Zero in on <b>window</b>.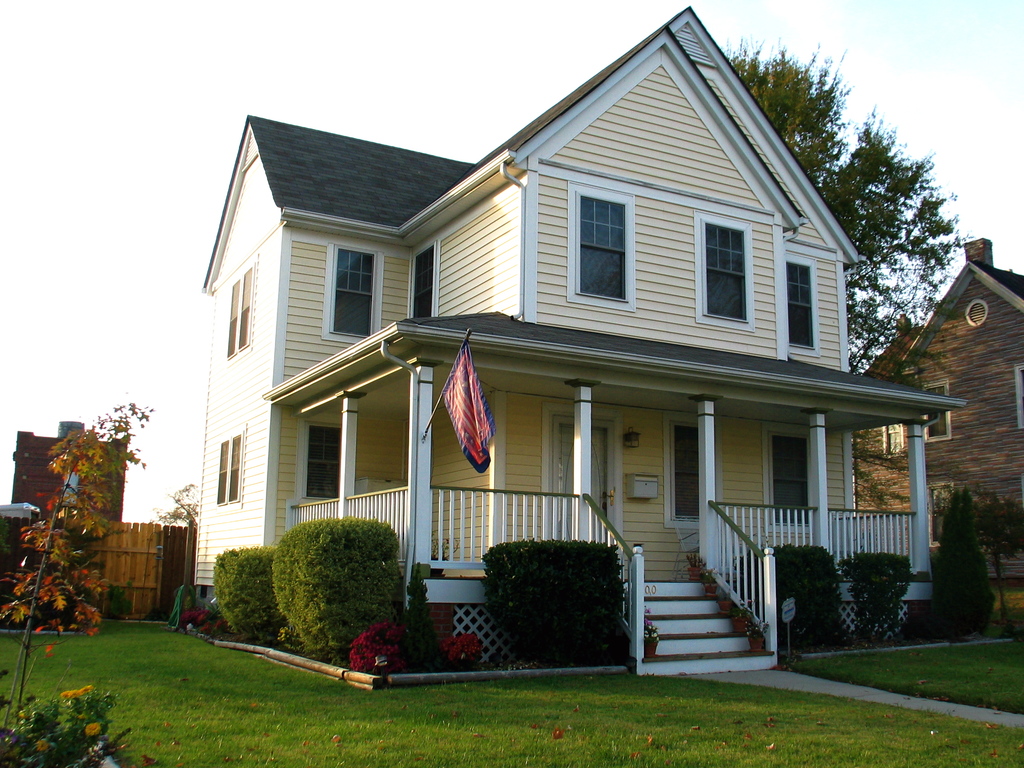
Zeroed in: 574/188/630/305.
